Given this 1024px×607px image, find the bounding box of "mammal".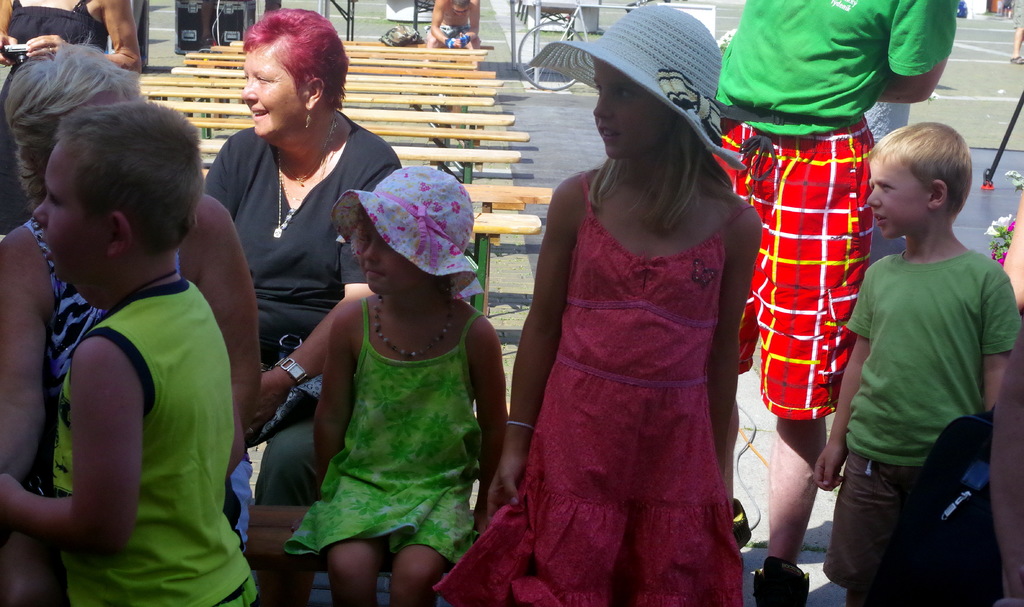
<bbox>1, 35, 268, 473</bbox>.
